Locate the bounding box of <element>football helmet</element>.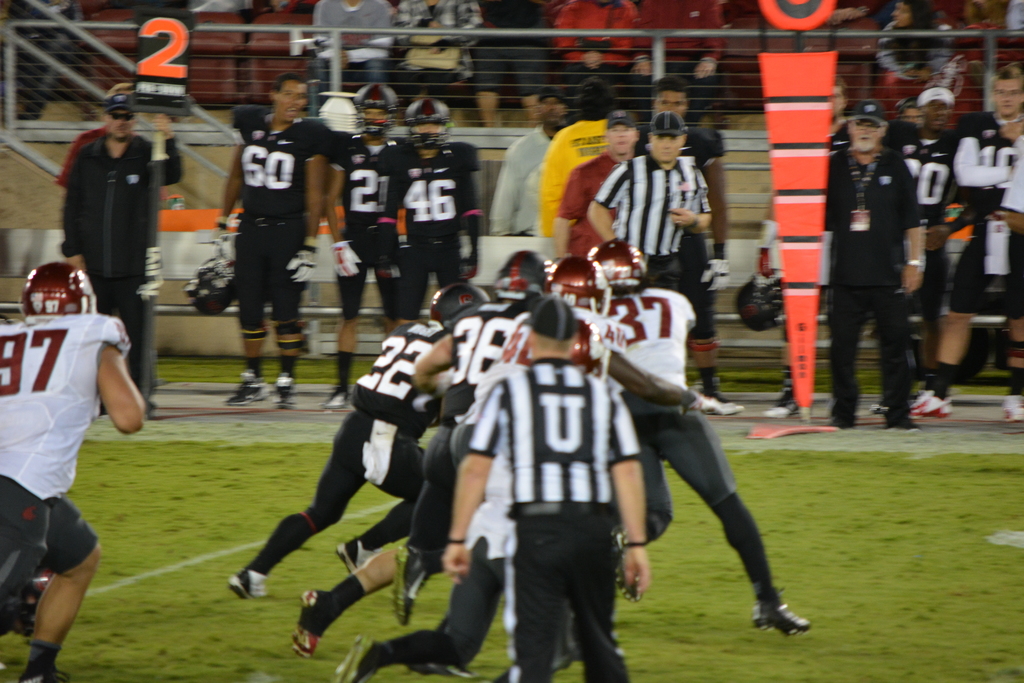
Bounding box: l=545, t=259, r=620, b=311.
